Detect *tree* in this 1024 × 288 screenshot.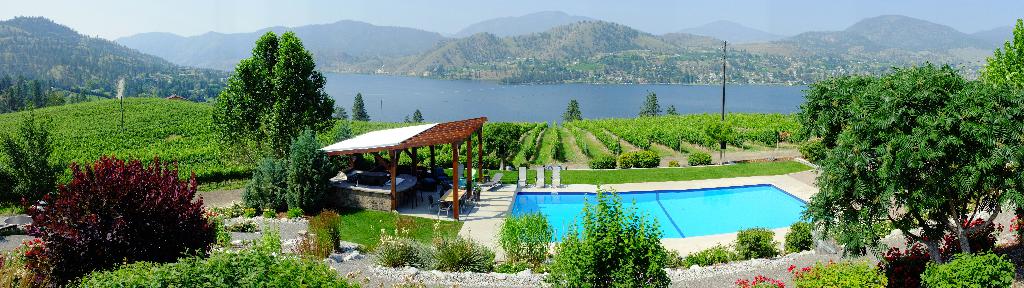
Detection: region(0, 103, 59, 207).
